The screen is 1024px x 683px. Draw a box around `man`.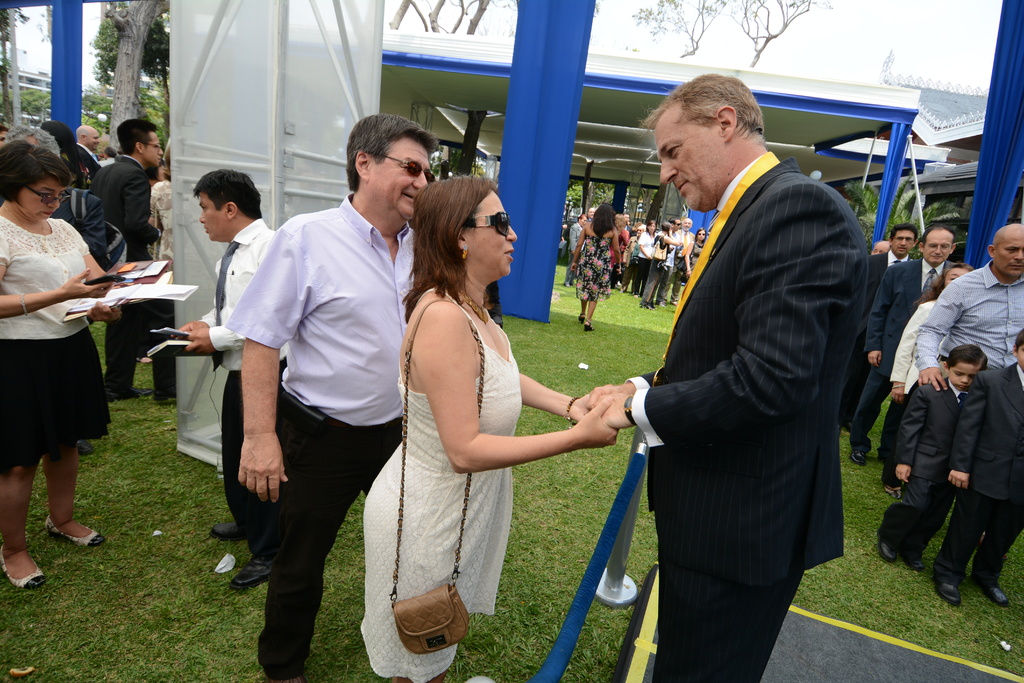
(169, 173, 275, 592).
